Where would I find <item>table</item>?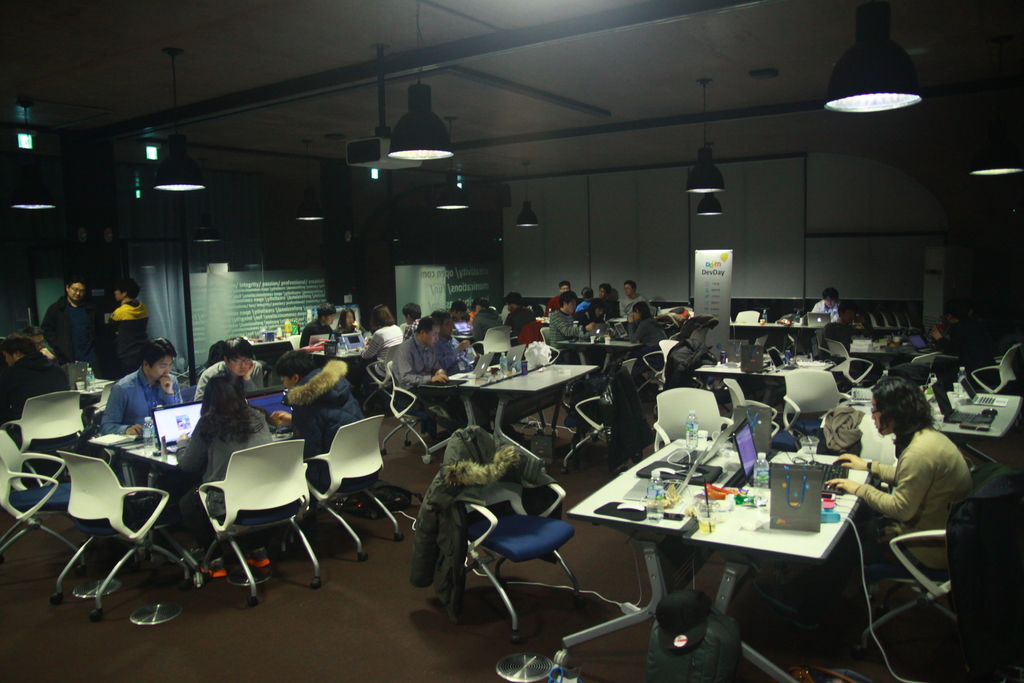
At 93/431/360/627.
